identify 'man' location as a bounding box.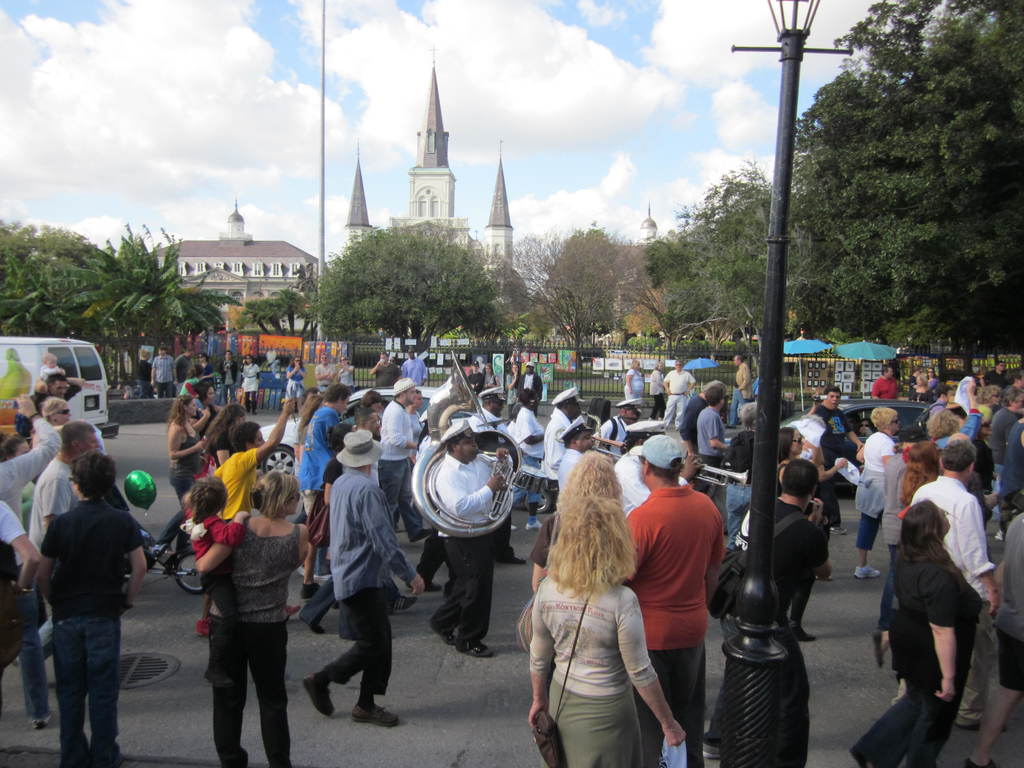
bbox=[302, 424, 426, 726].
